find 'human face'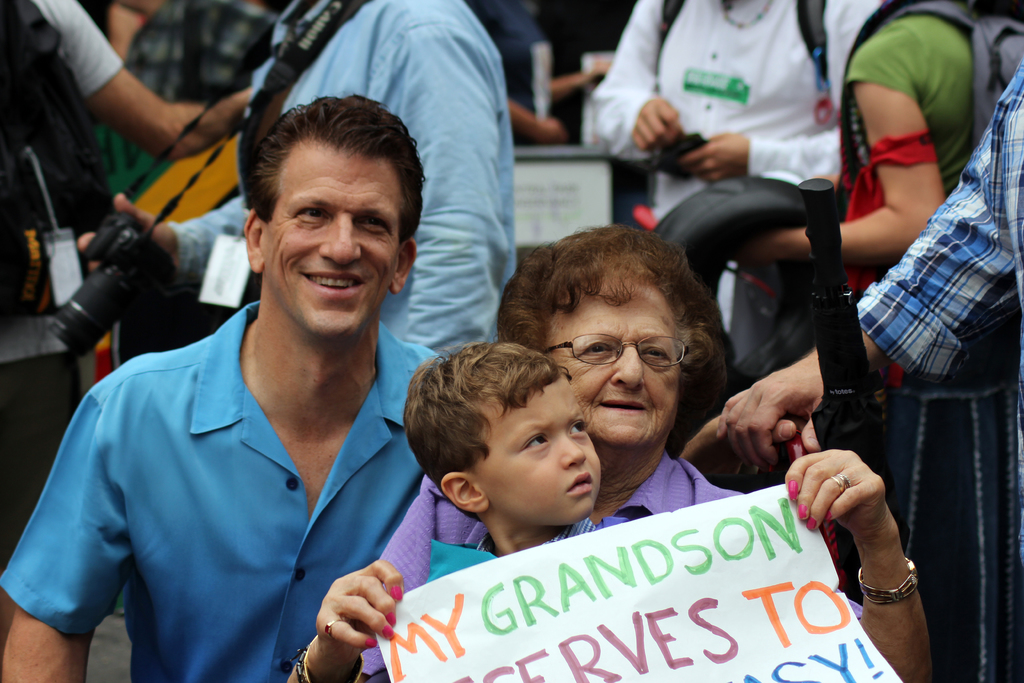
{"x1": 260, "y1": 138, "x2": 402, "y2": 340}
